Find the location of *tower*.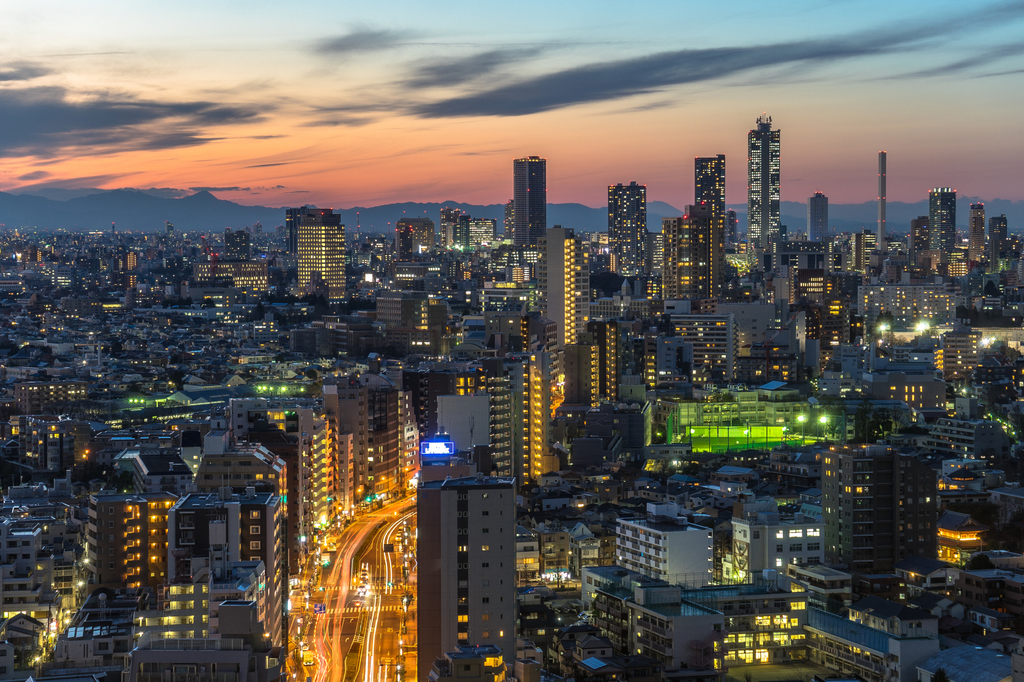
Location: bbox(285, 205, 301, 253).
